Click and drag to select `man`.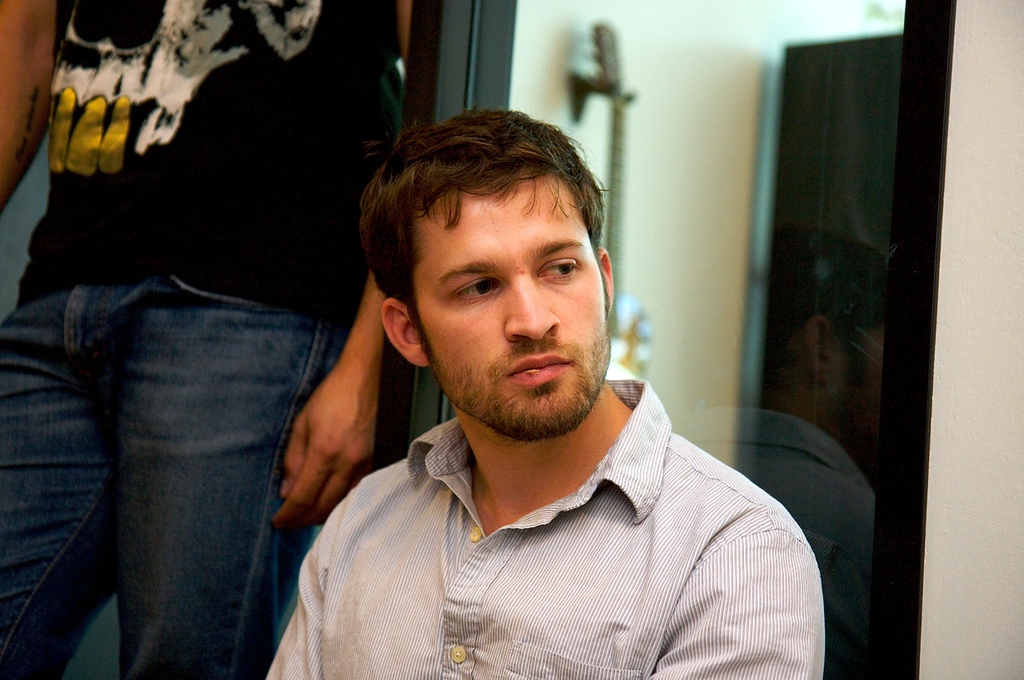
Selection: region(0, 0, 431, 679).
